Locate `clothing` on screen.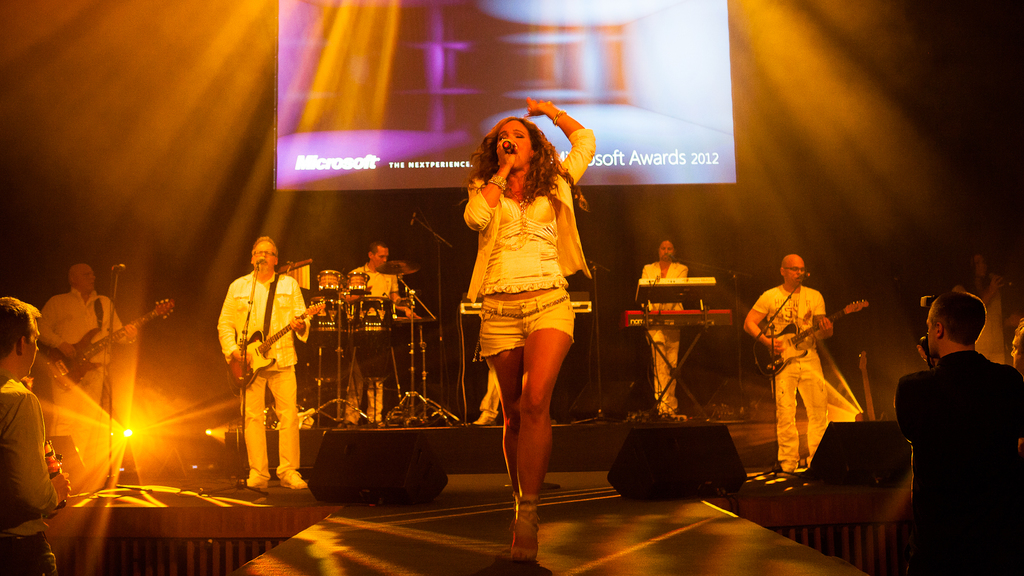
On screen at 0/380/58/575.
